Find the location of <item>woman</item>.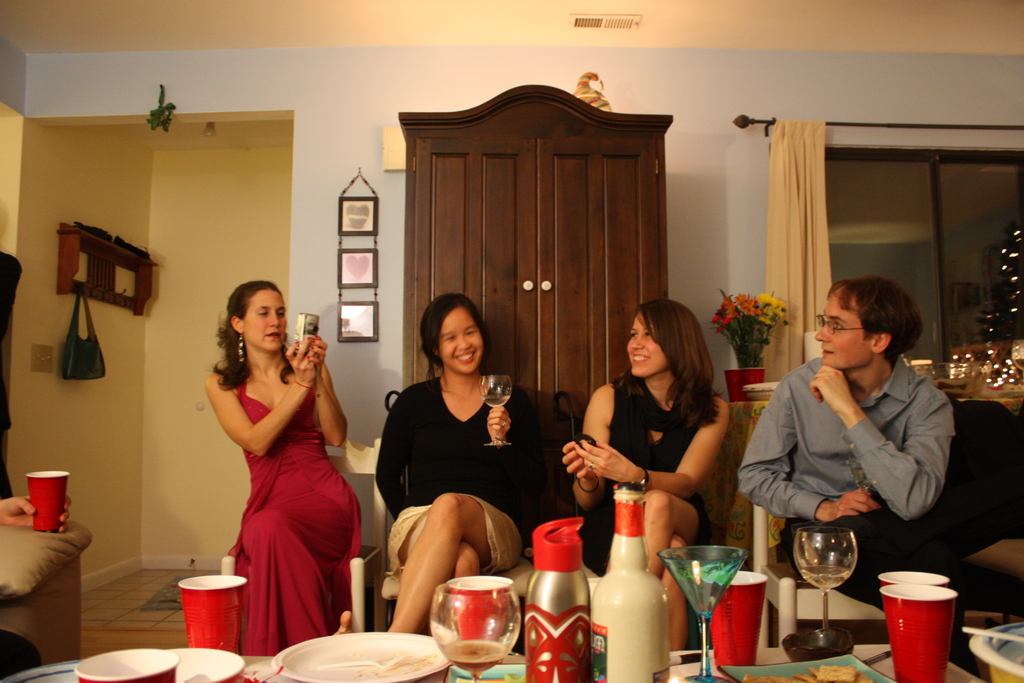
Location: (372, 292, 553, 634).
